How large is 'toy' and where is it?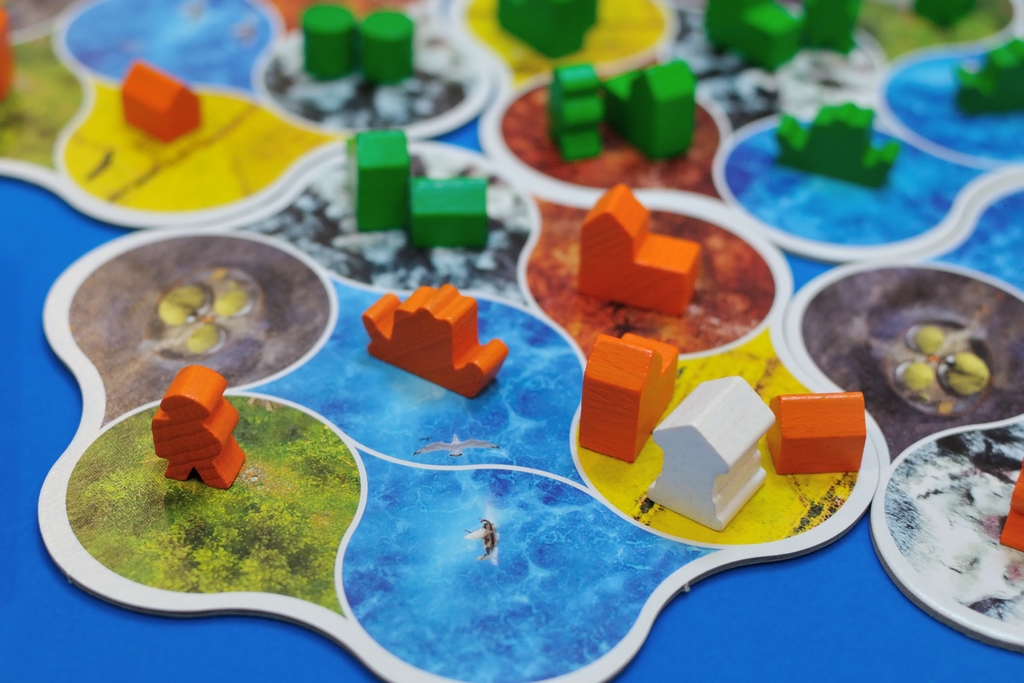
Bounding box: box=[1002, 468, 1023, 552].
